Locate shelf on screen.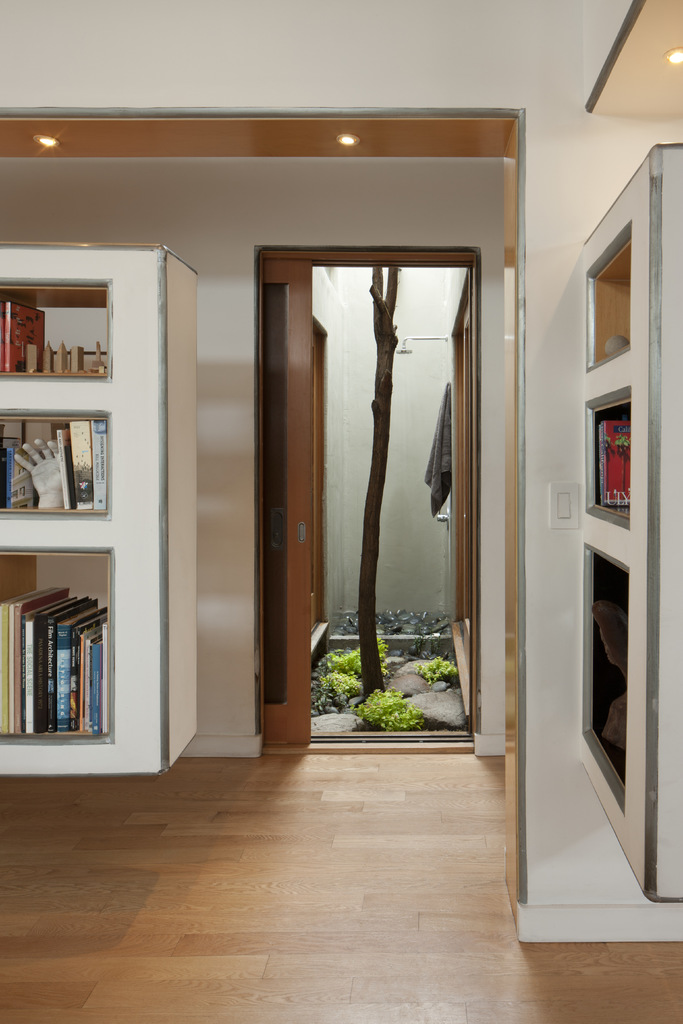
On screen at [580, 544, 631, 808].
